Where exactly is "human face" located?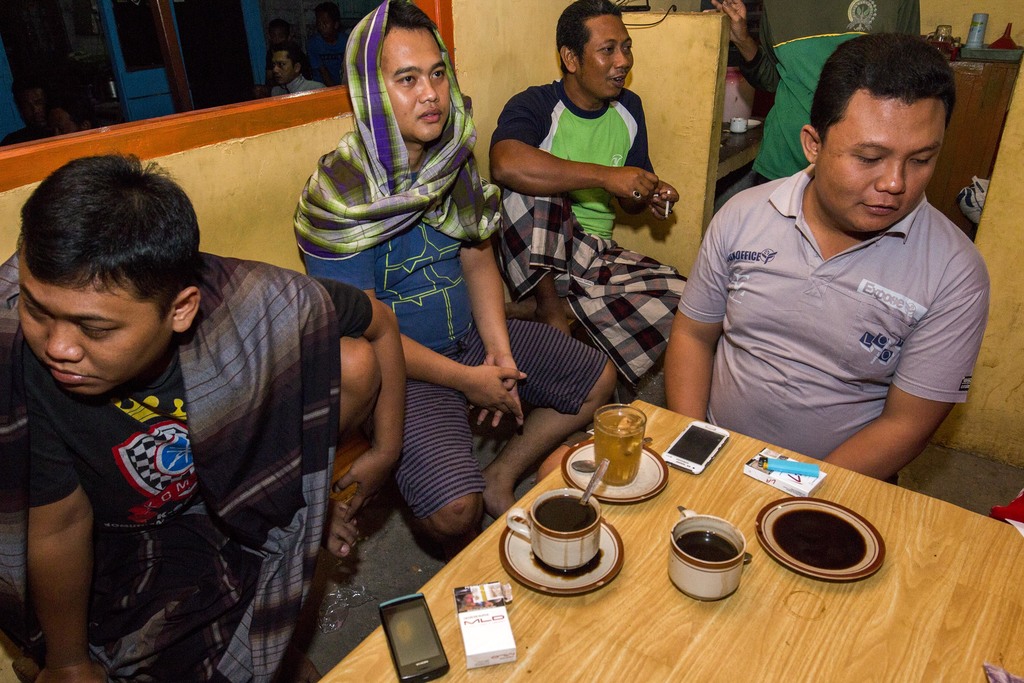
Its bounding box is {"x1": 376, "y1": 24, "x2": 447, "y2": 150}.
